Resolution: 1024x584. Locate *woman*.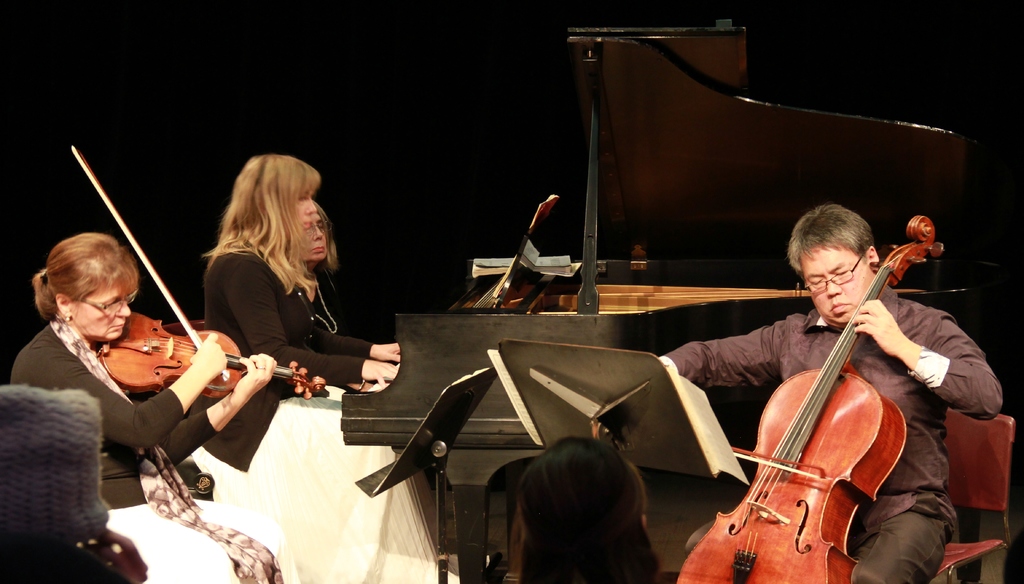
l=6, t=235, r=278, b=583.
